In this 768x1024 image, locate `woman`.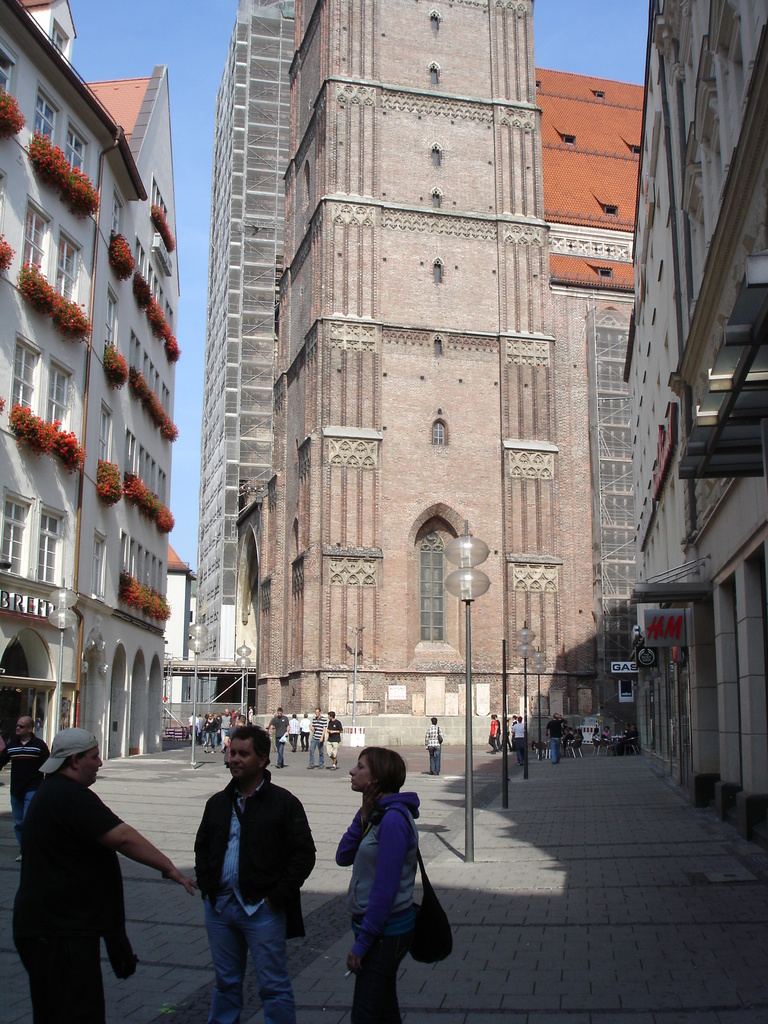
Bounding box: pyautogui.locateOnScreen(204, 714, 216, 756).
